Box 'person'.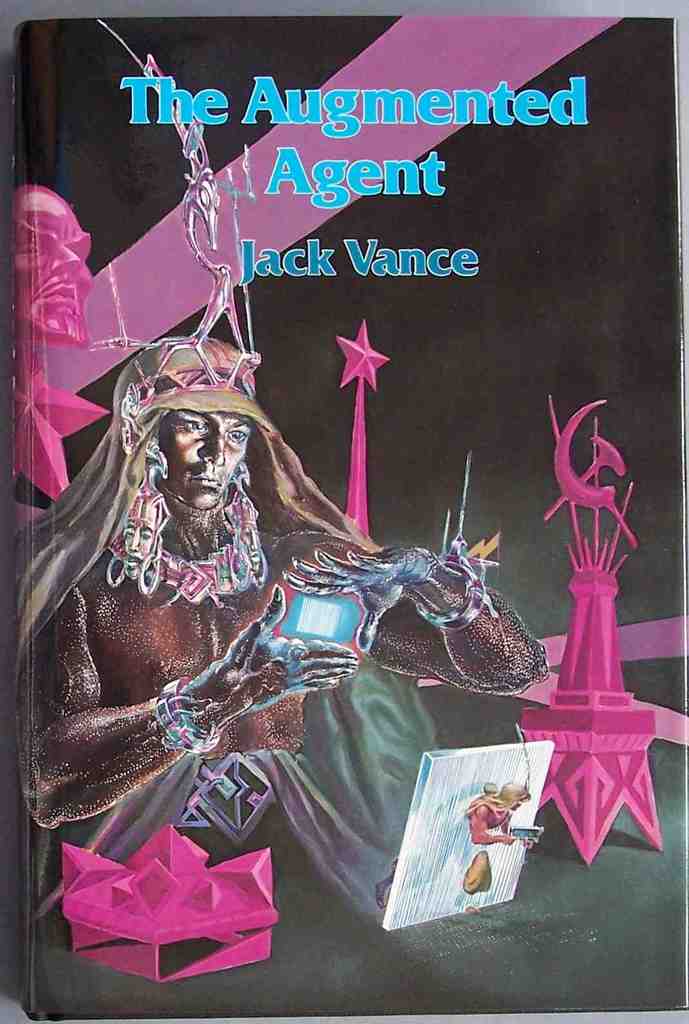
238 508 266 580.
